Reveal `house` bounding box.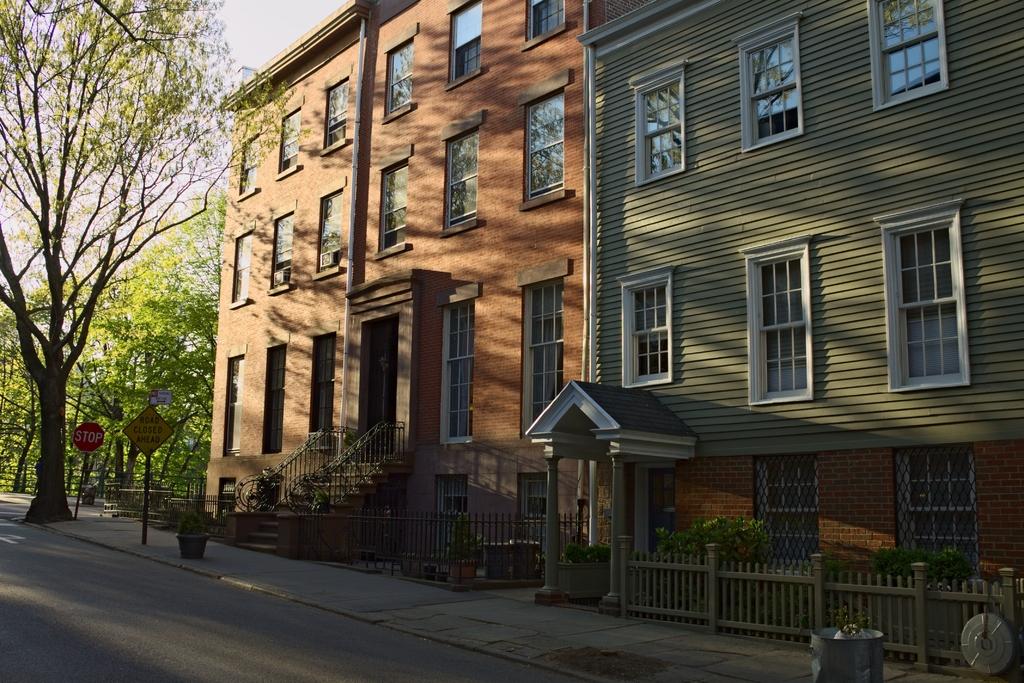
Revealed: crop(522, 0, 1023, 659).
